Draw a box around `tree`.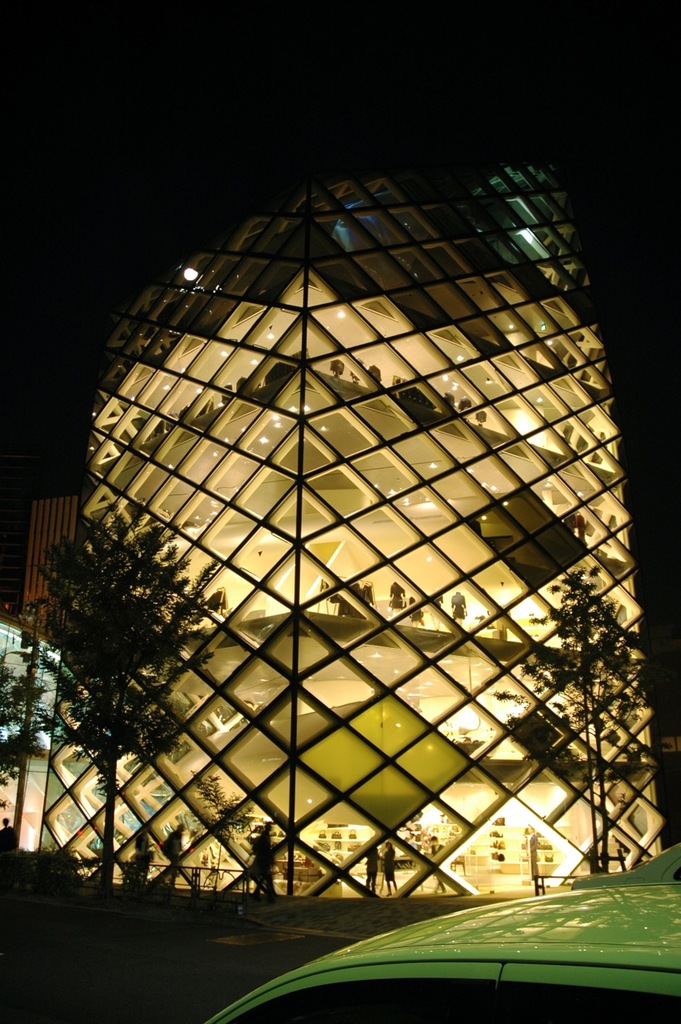
[left=522, top=570, right=645, bottom=870].
